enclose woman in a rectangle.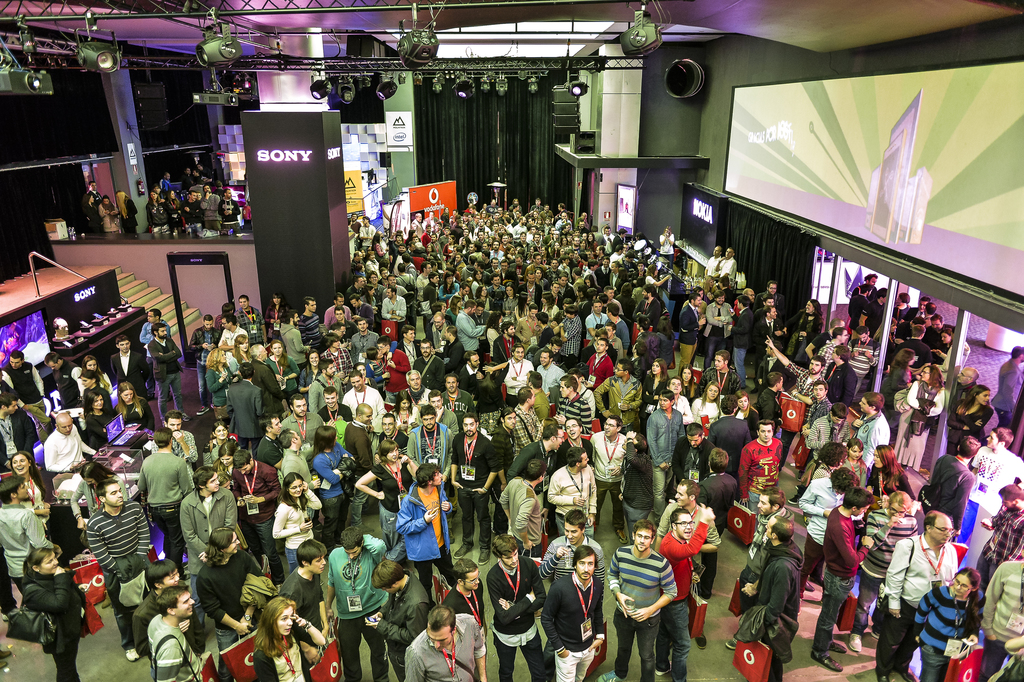
BBox(248, 594, 322, 681).
